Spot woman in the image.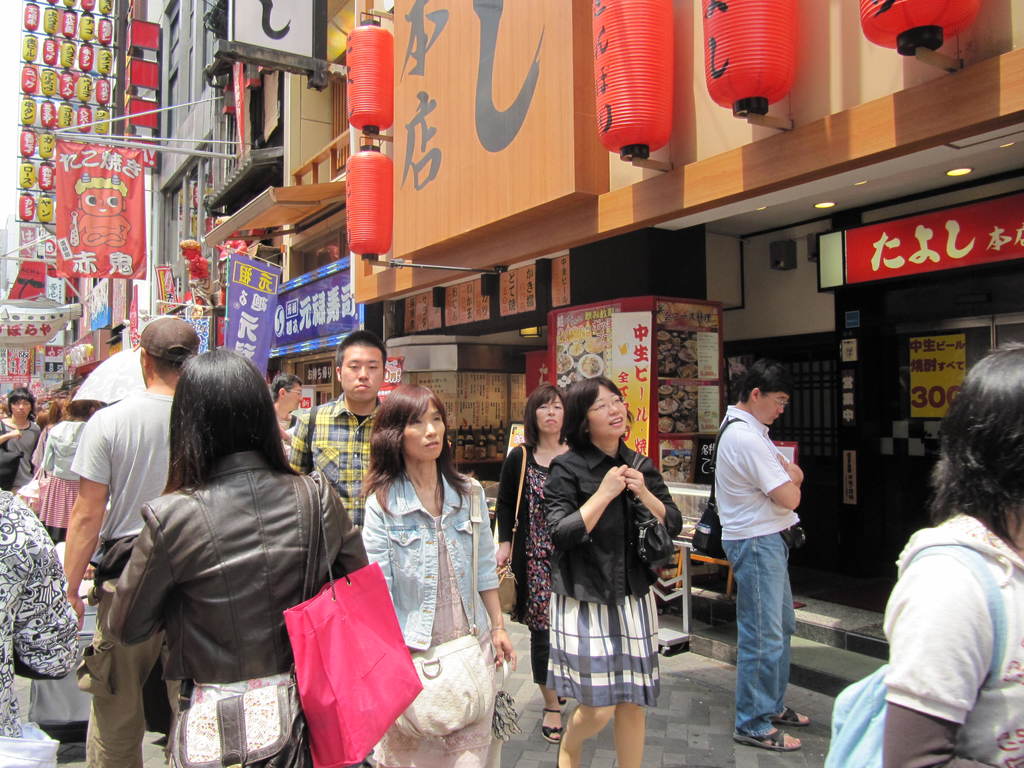
woman found at <bbox>361, 383, 520, 767</bbox>.
